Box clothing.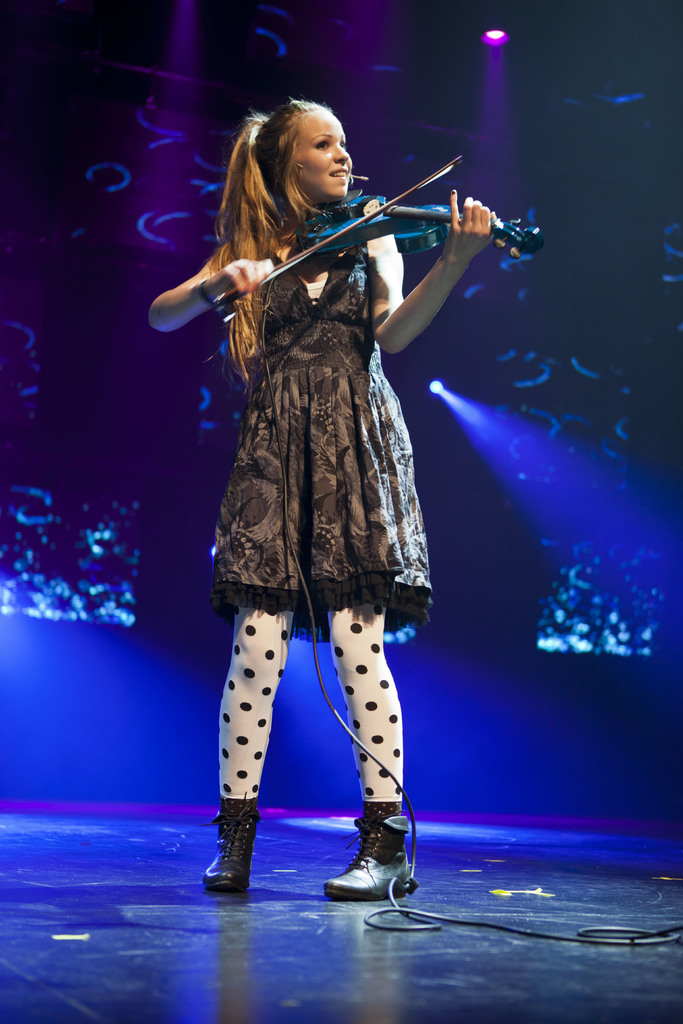
(x1=201, y1=218, x2=424, y2=815).
